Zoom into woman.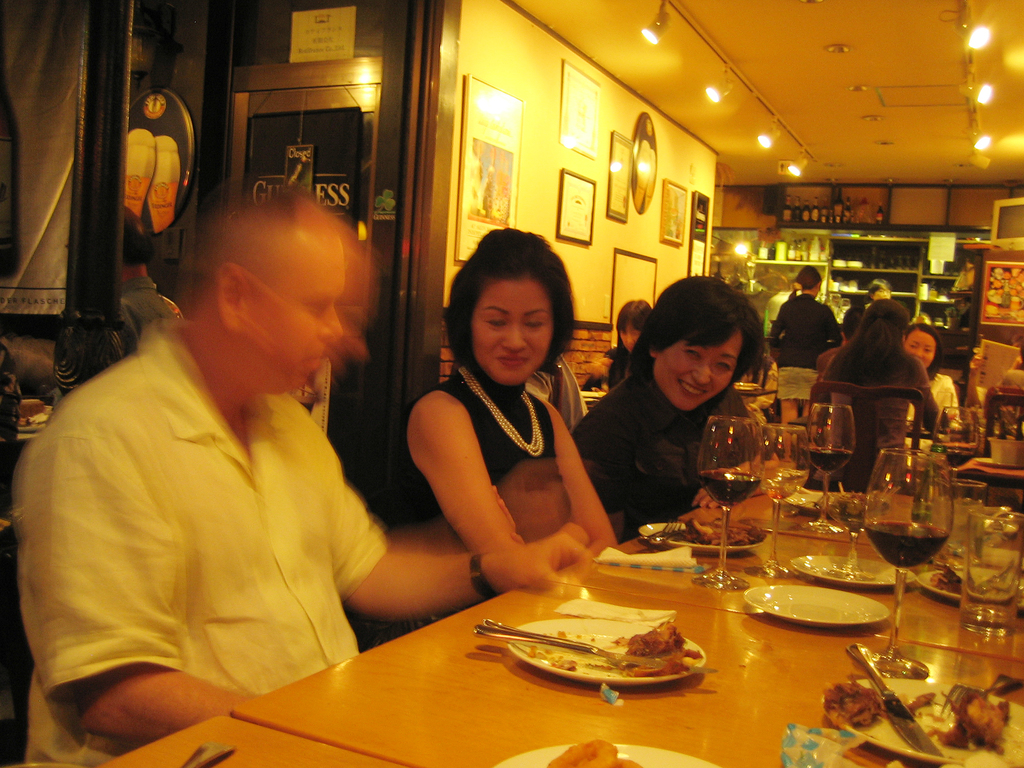
Zoom target: (left=901, top=324, right=961, bottom=426).
